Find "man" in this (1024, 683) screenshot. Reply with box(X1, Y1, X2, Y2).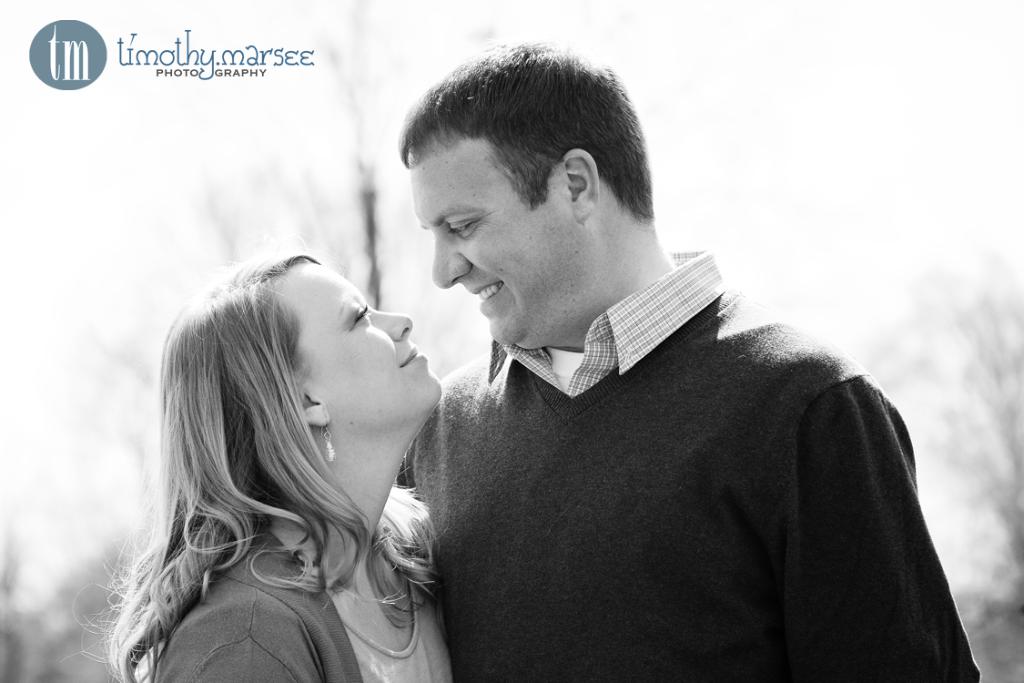
box(396, 33, 981, 682).
